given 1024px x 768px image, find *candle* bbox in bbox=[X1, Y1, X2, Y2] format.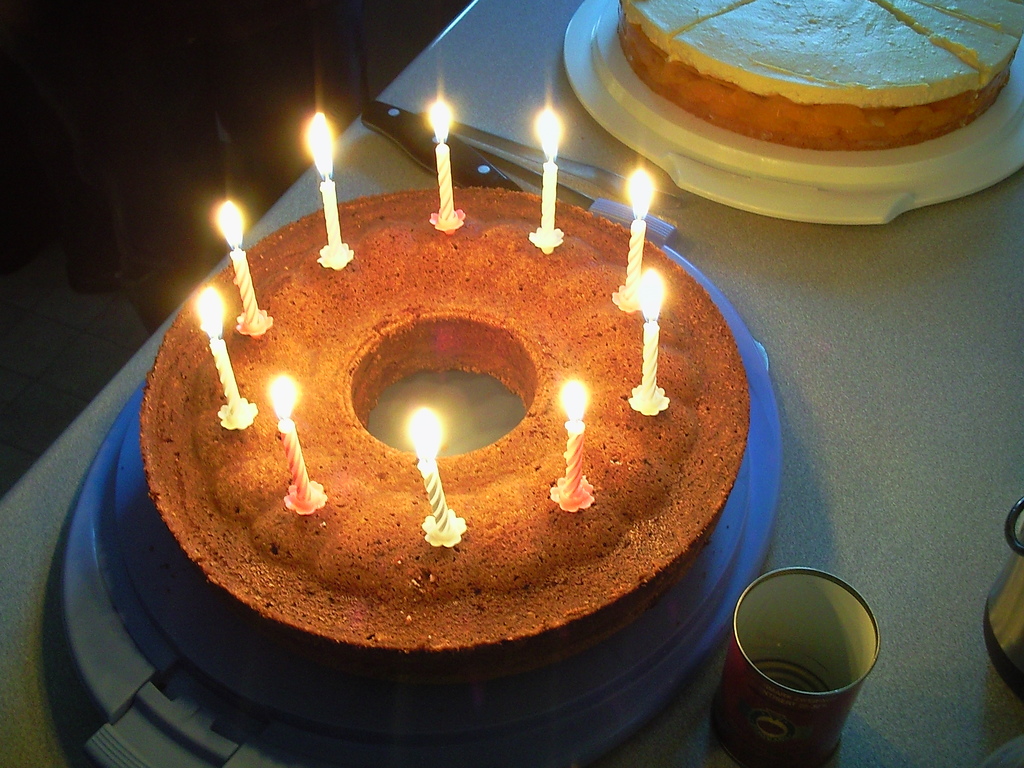
bbox=[612, 162, 651, 310].
